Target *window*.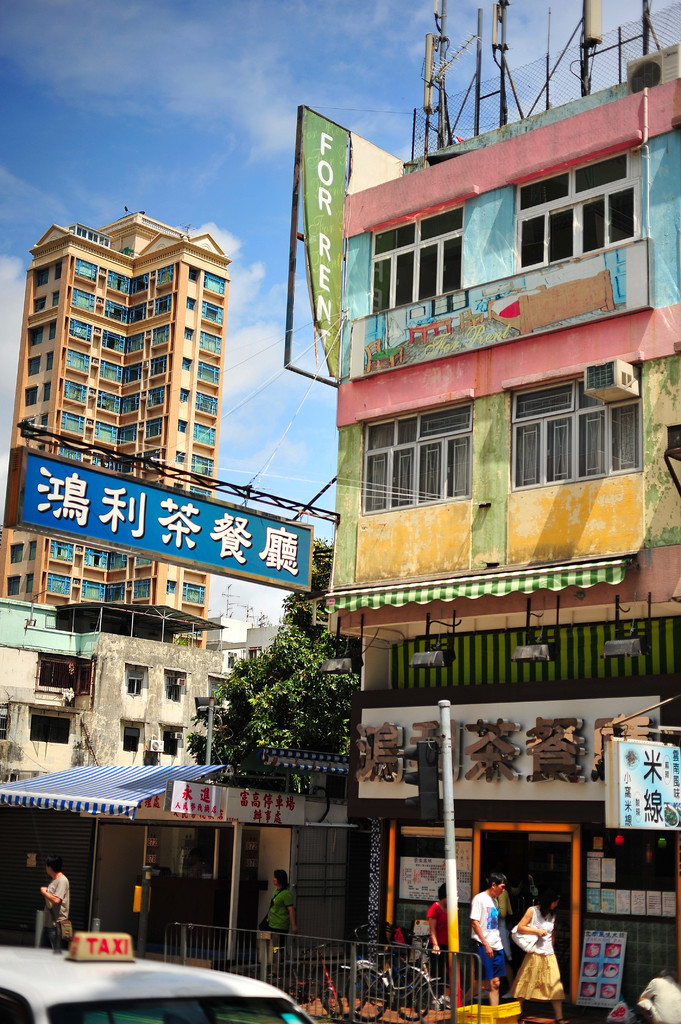
Target region: 360 395 474 503.
